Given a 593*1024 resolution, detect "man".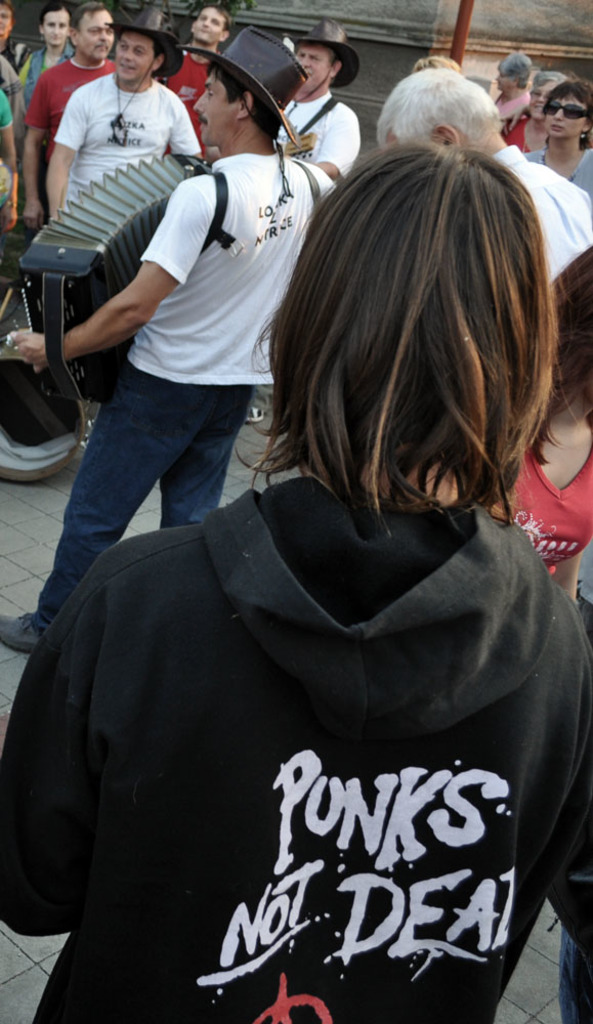
pyautogui.locateOnScreen(0, 26, 339, 662).
